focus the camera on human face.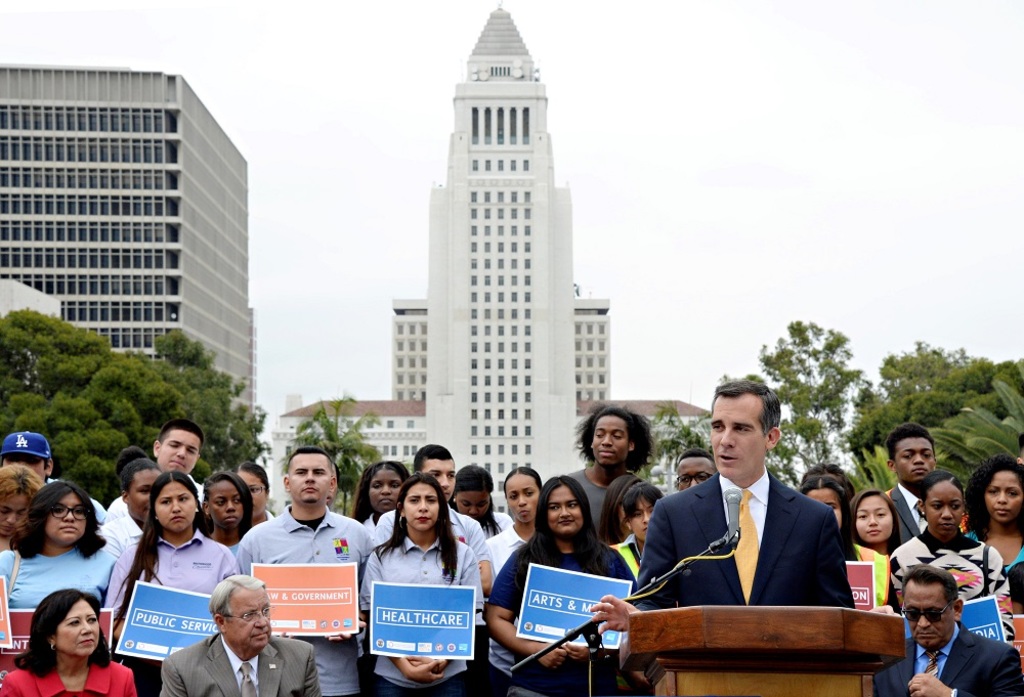
Focus region: x1=396 y1=478 x2=440 y2=529.
